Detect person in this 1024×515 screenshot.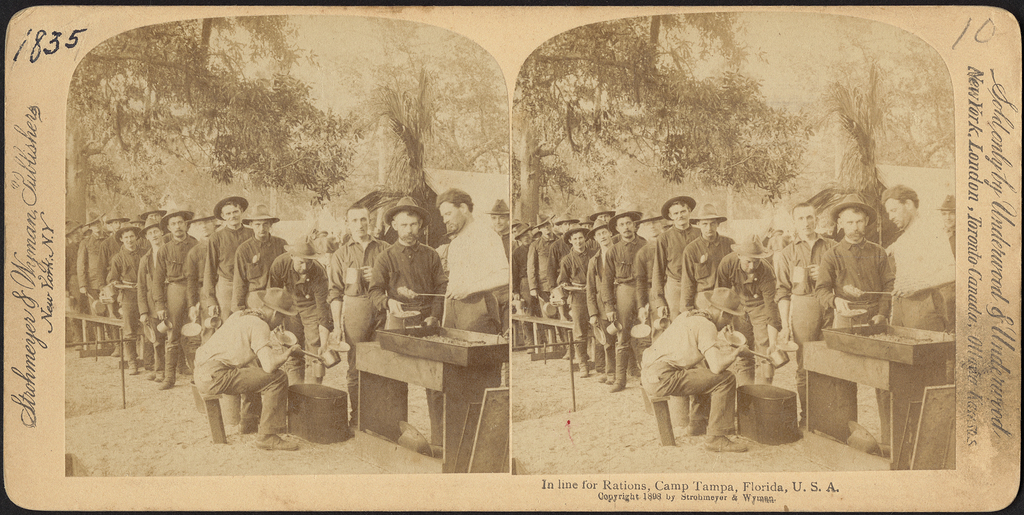
Detection: 815/176/915/383.
